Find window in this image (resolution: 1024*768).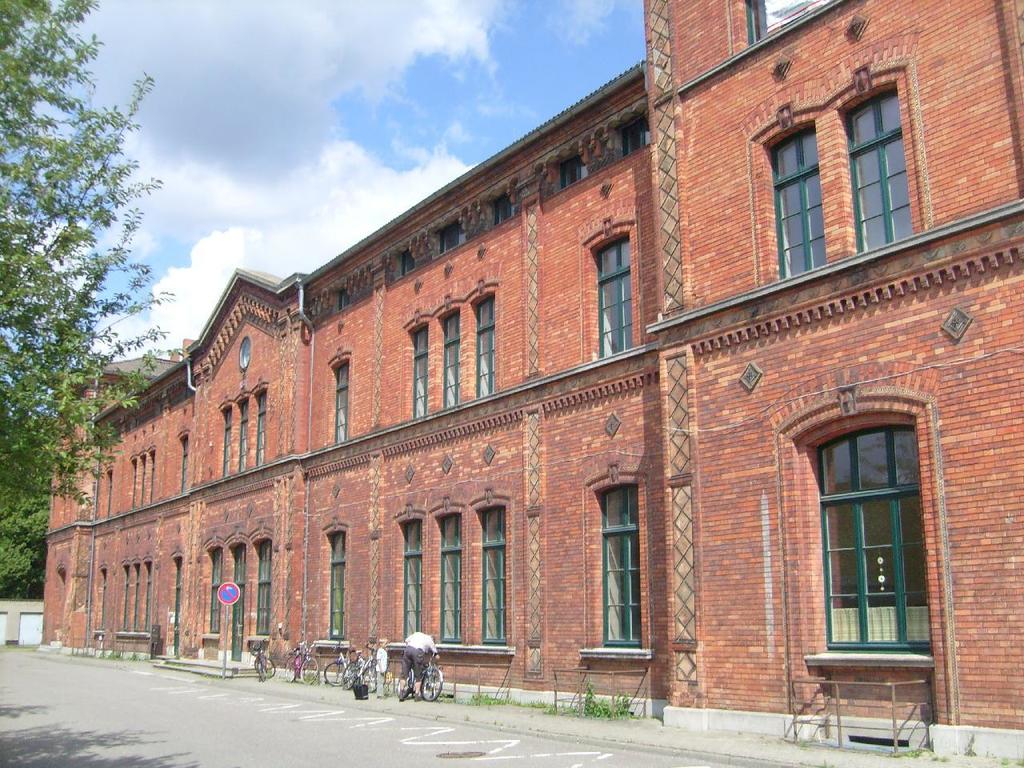
bbox(242, 400, 245, 470).
